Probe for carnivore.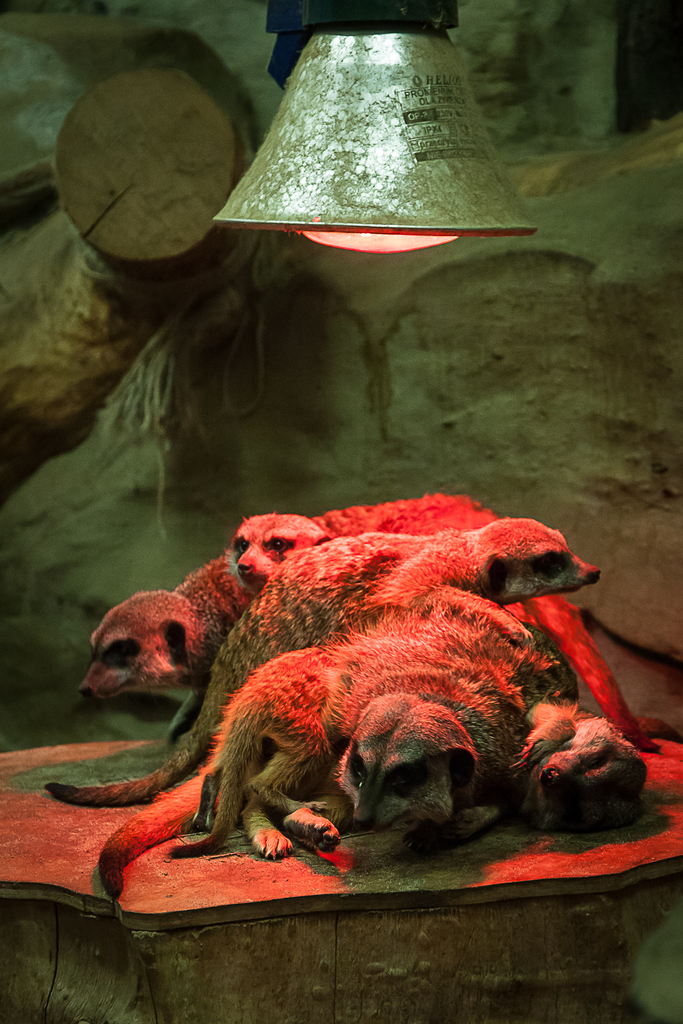
Probe result: l=181, t=615, r=541, b=860.
